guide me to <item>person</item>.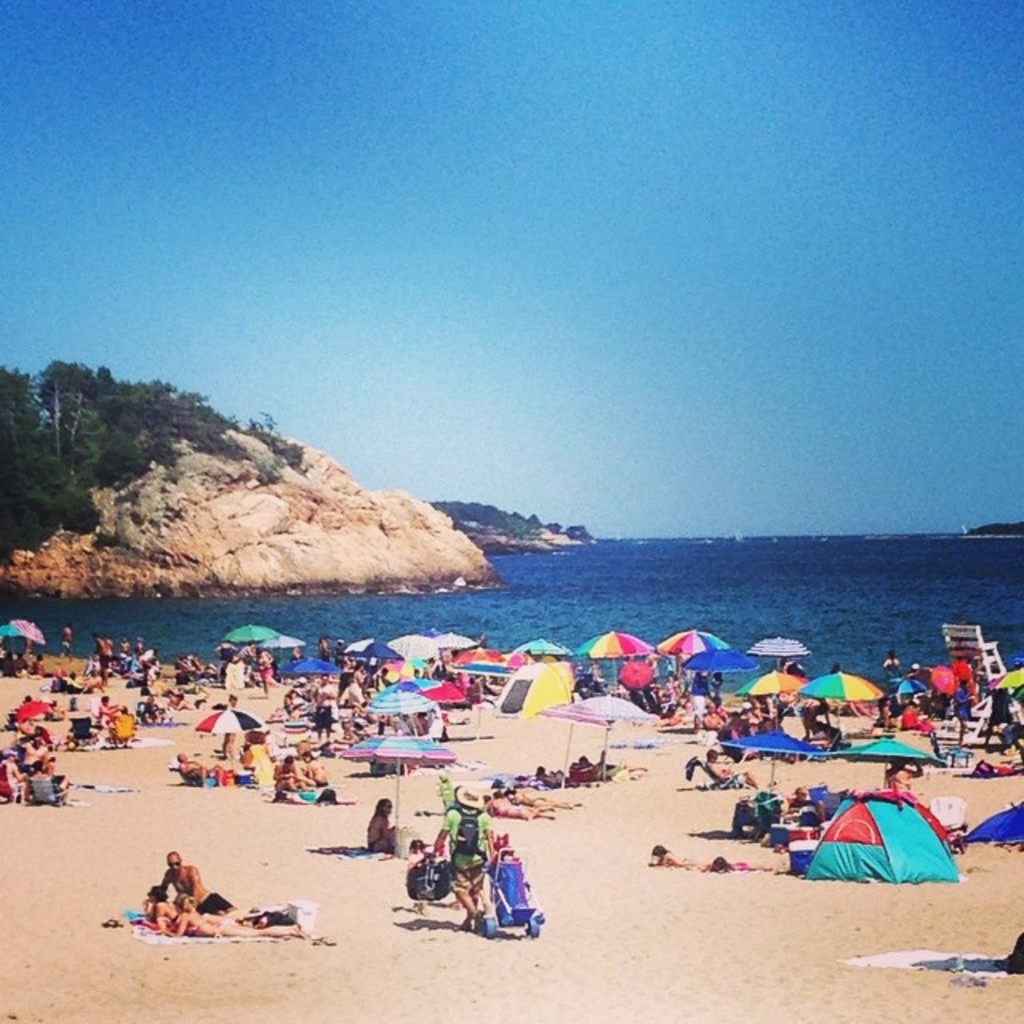
Guidance: crop(312, 672, 328, 741).
